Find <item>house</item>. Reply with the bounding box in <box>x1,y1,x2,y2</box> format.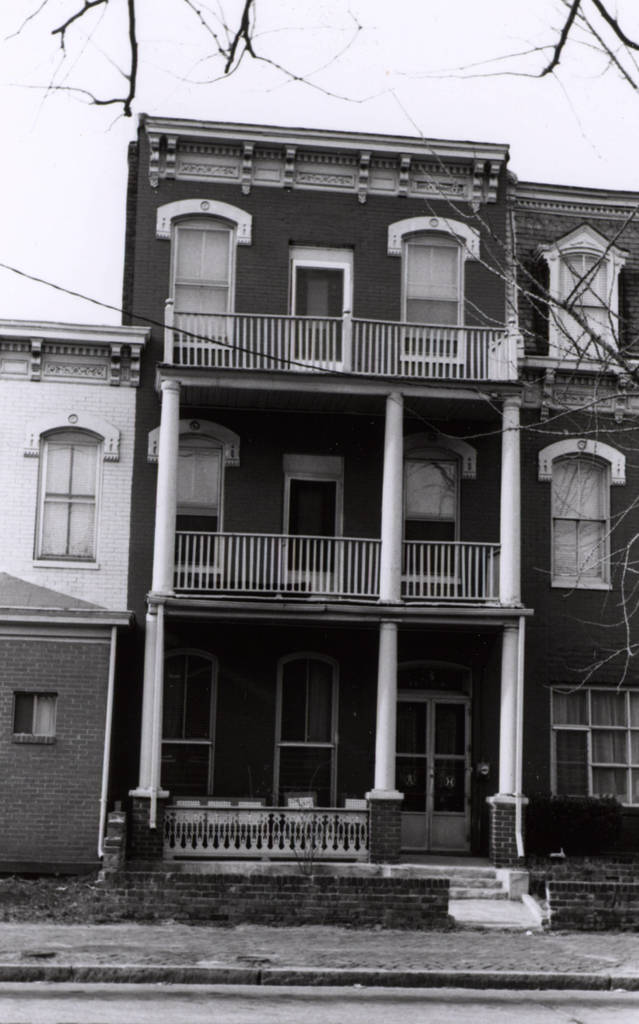
<box>0,316,146,886</box>.
